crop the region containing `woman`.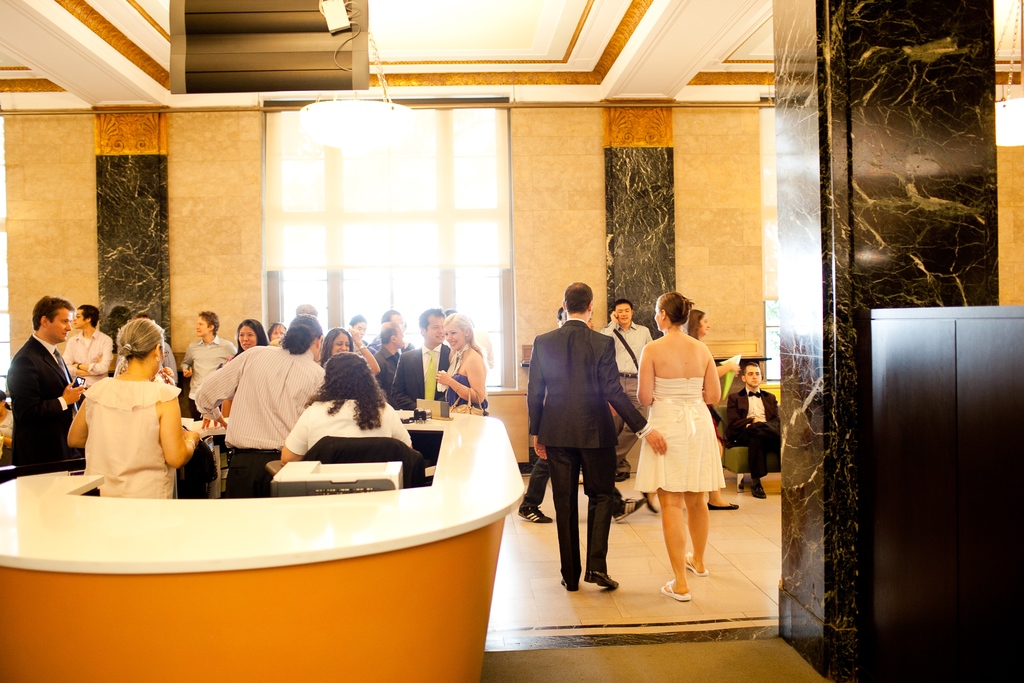
Crop region: bbox(275, 352, 417, 473).
